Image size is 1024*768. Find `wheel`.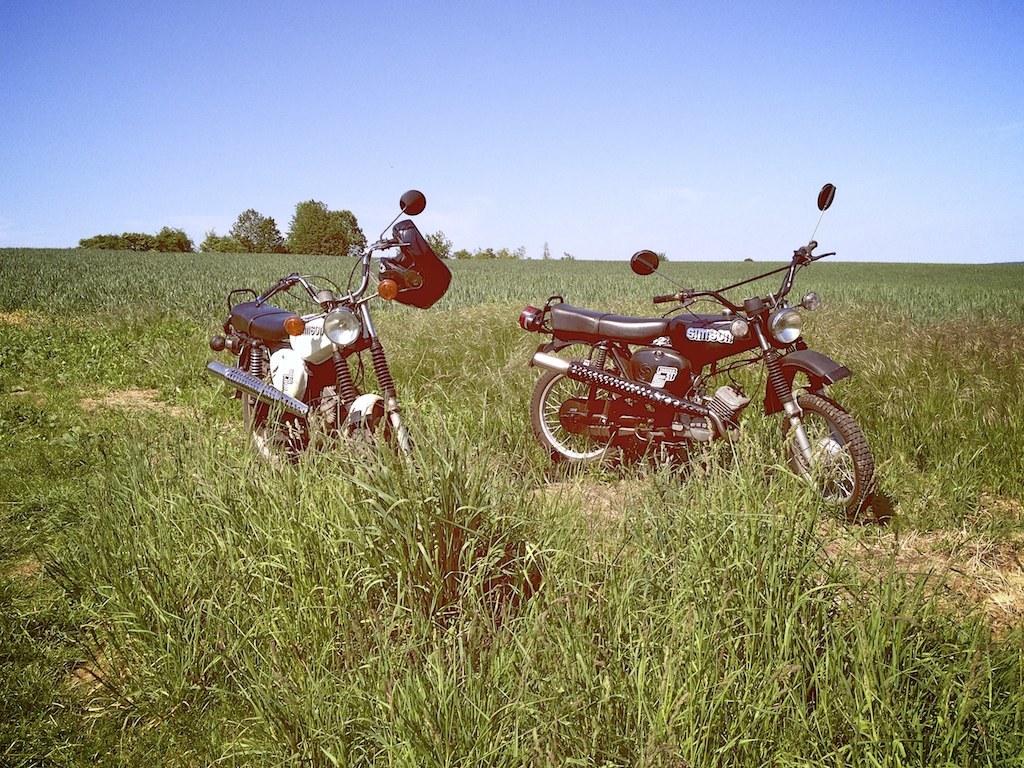
{"left": 527, "top": 357, "right": 626, "bottom": 482}.
